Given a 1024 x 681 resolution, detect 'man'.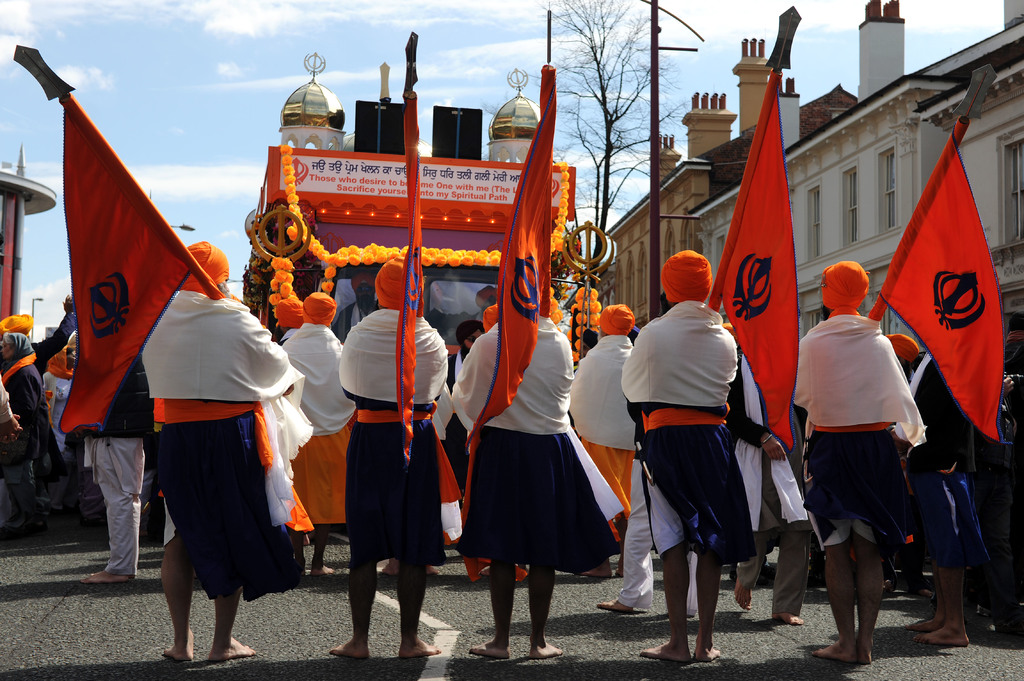
bbox=(577, 306, 643, 492).
